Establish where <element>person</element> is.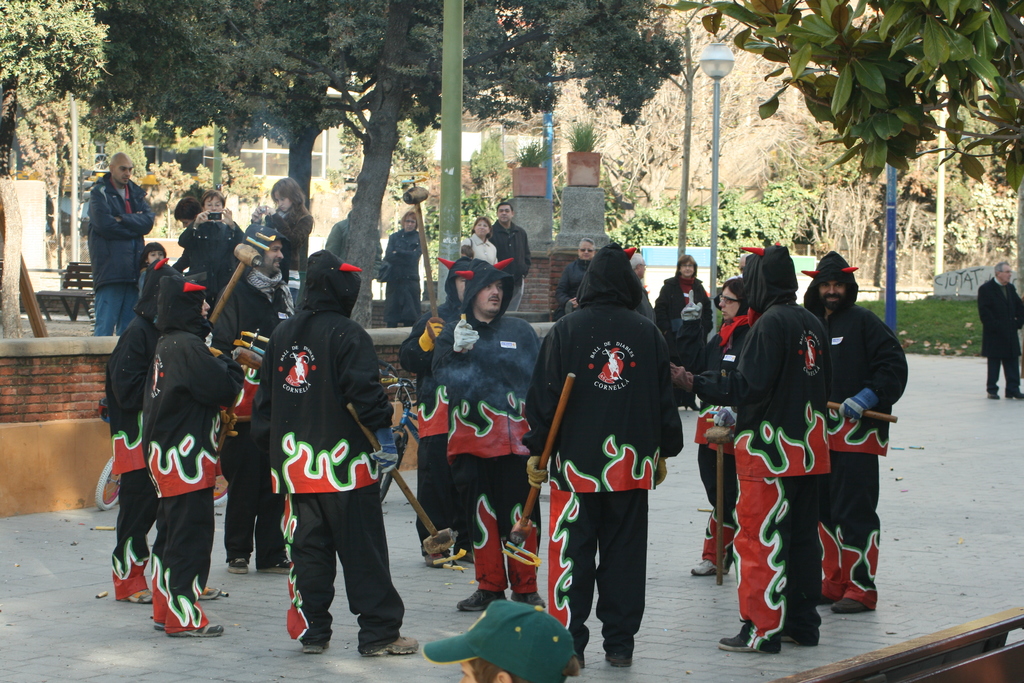
Established at region(669, 236, 837, 653).
